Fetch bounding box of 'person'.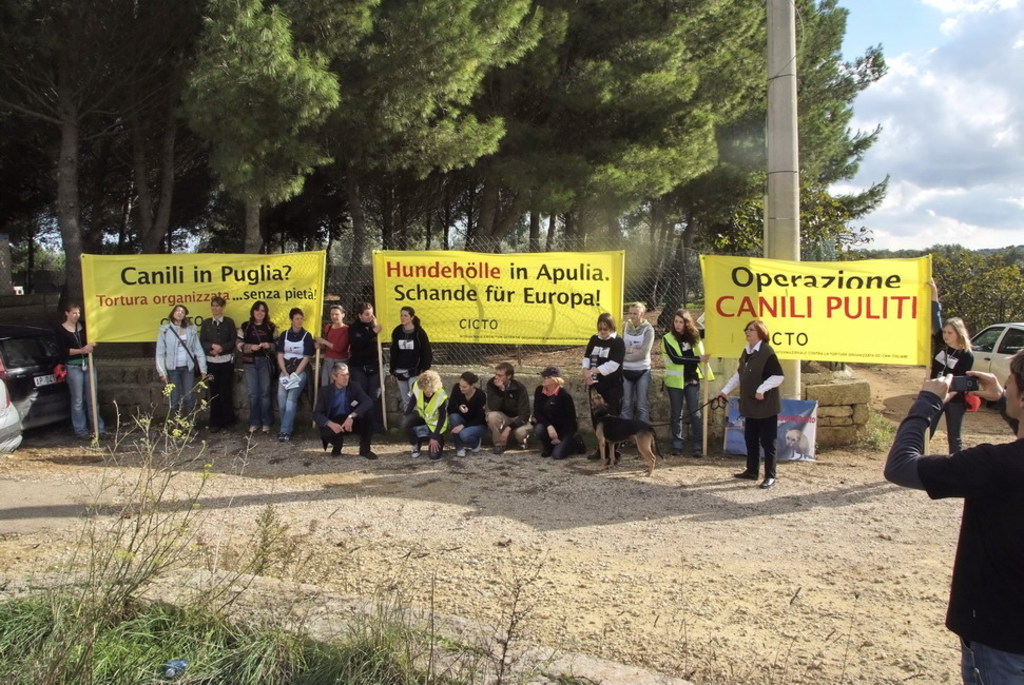
Bbox: [581, 309, 630, 441].
